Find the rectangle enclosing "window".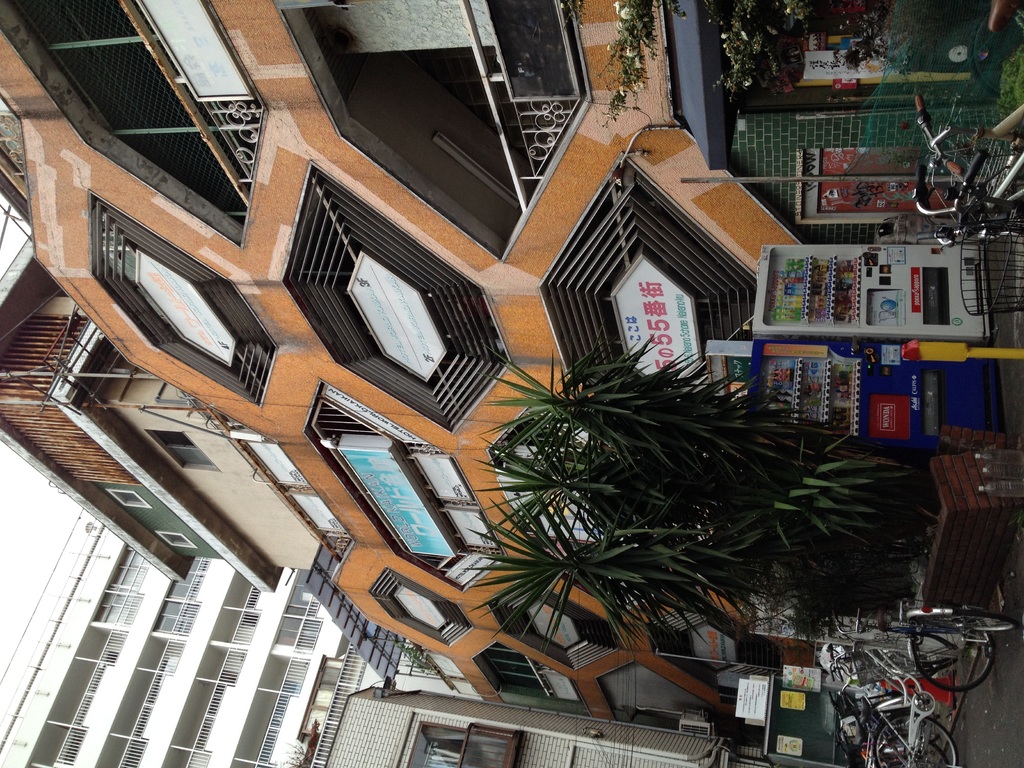
(147, 429, 213, 468).
